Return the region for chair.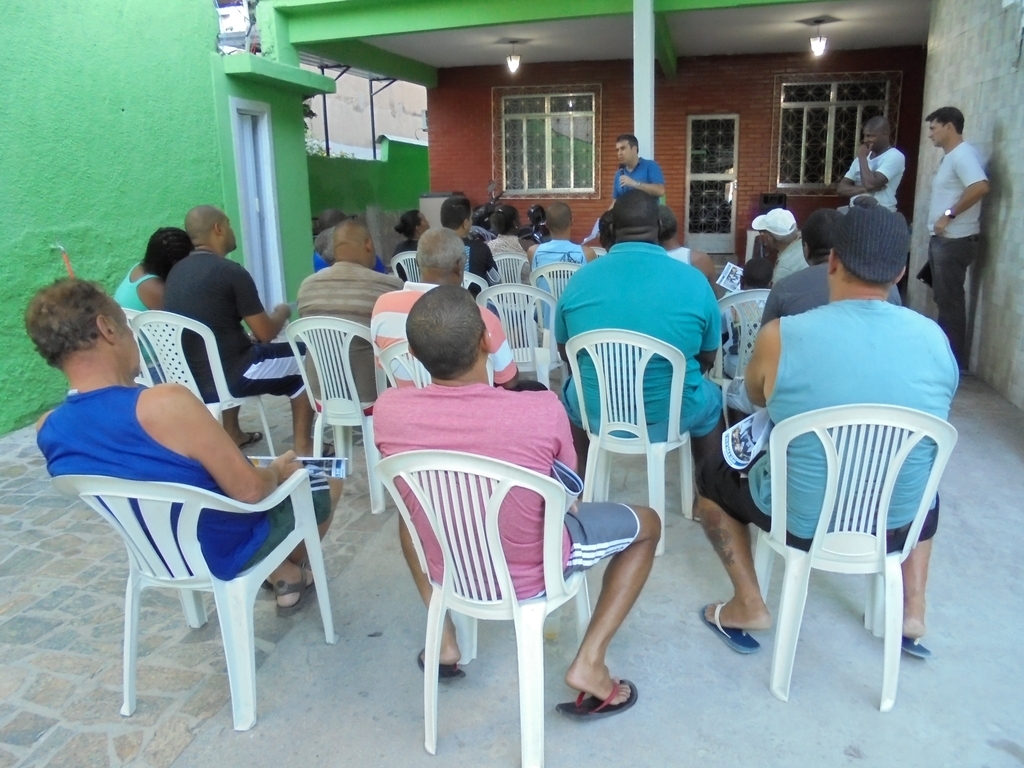
Rect(749, 377, 947, 720).
